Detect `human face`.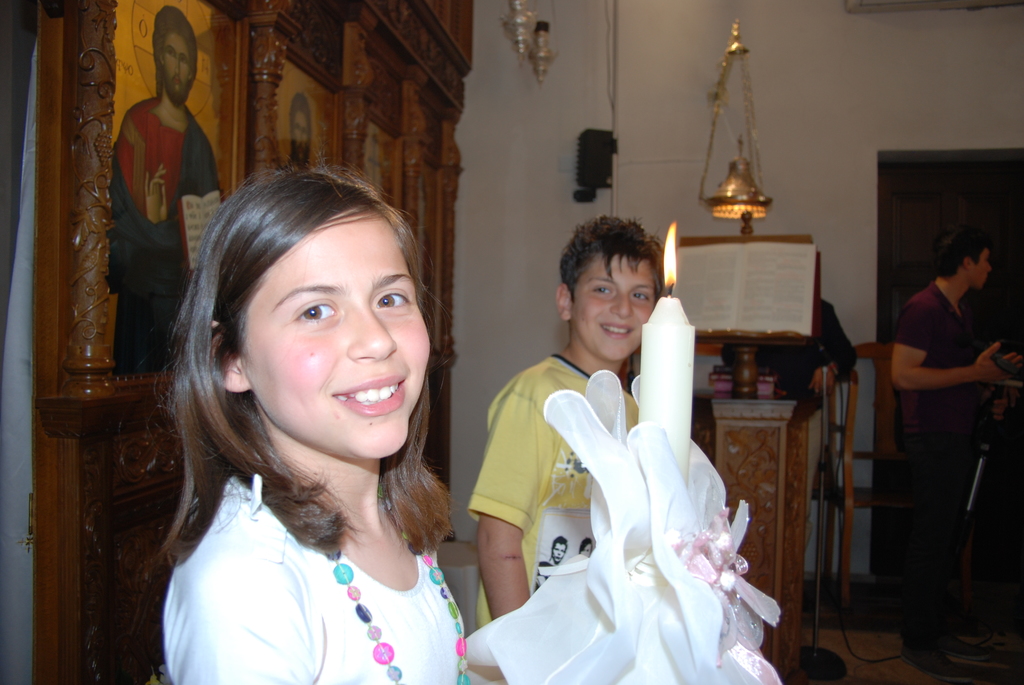
Detected at (left=165, top=34, right=189, bottom=111).
